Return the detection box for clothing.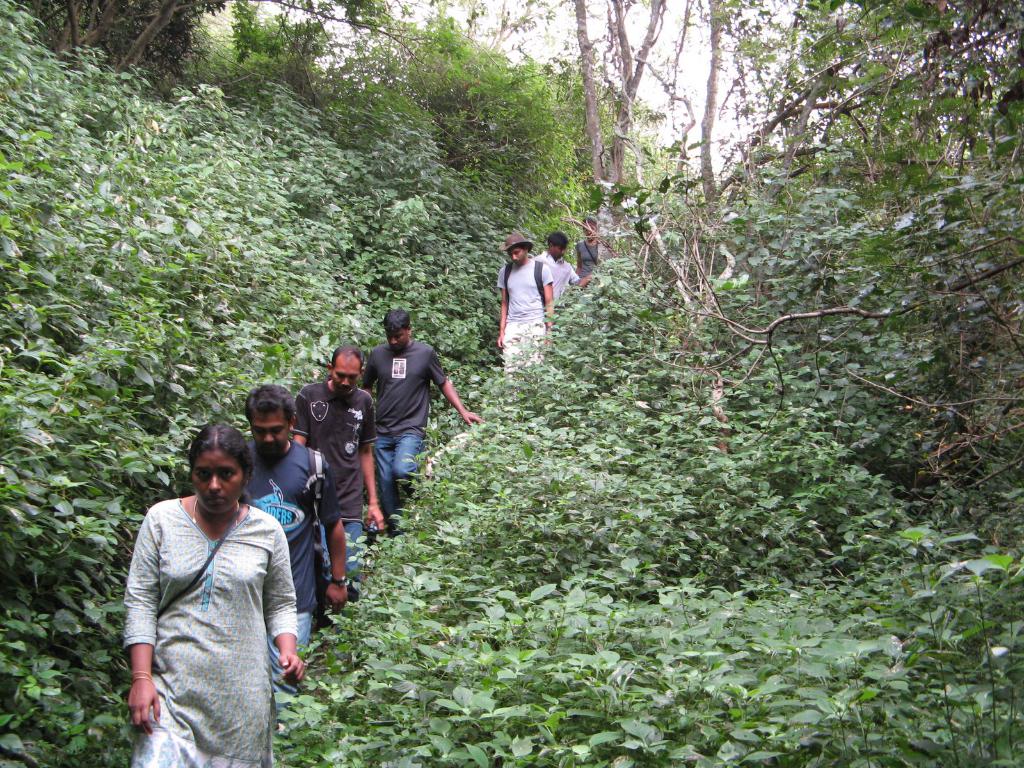
BBox(116, 470, 300, 749).
